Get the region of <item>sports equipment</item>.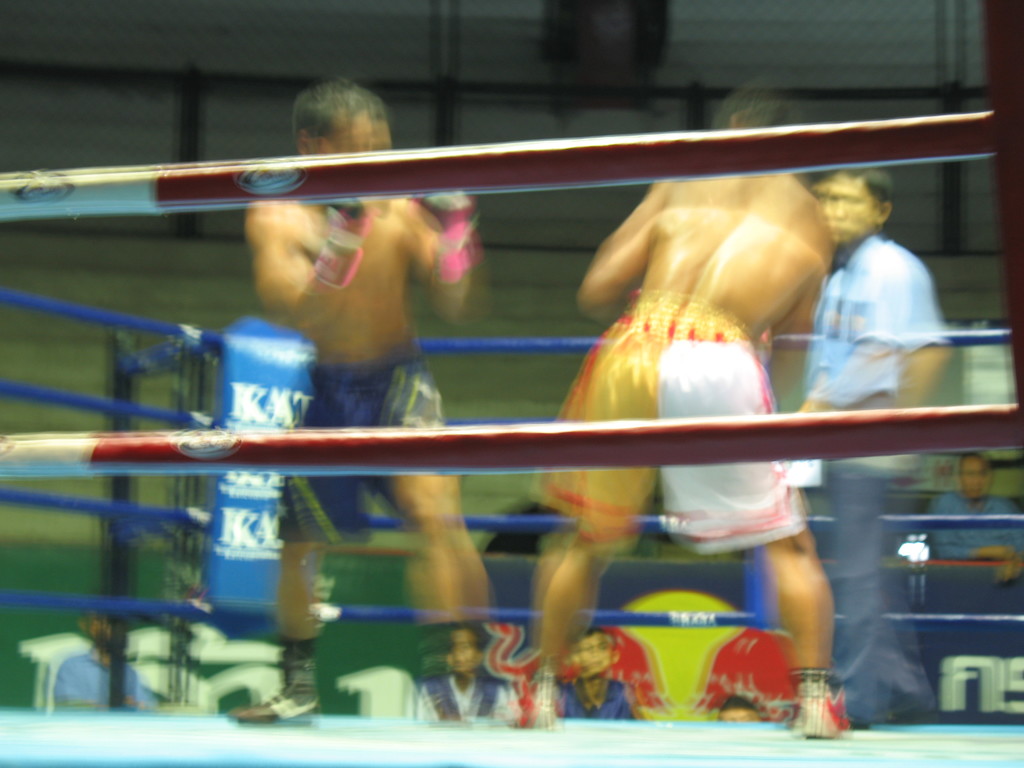
[left=307, top=201, right=376, bottom=291].
